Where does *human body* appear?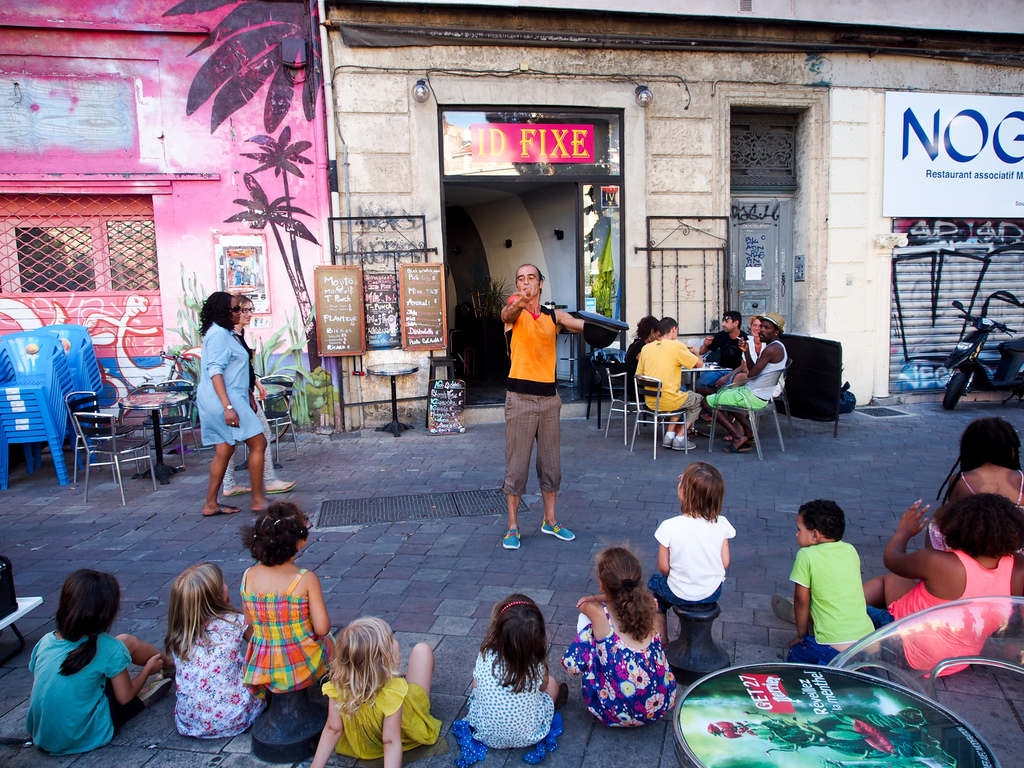
Appears at detection(500, 266, 600, 543).
